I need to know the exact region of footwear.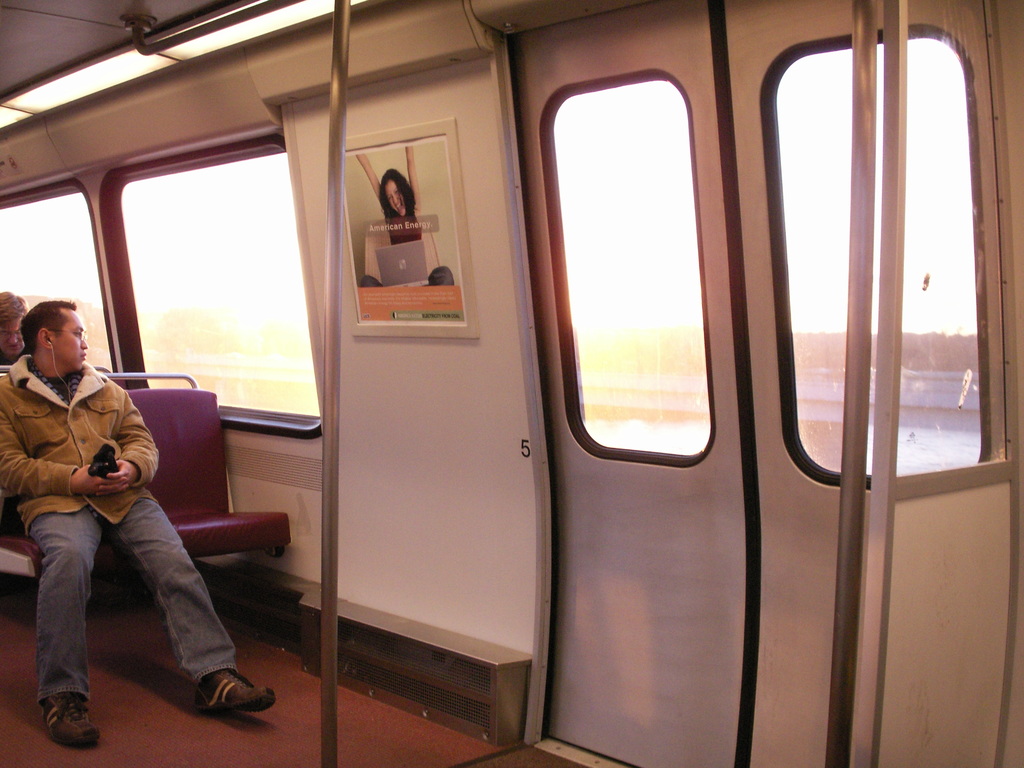
Region: bbox(195, 668, 278, 716).
